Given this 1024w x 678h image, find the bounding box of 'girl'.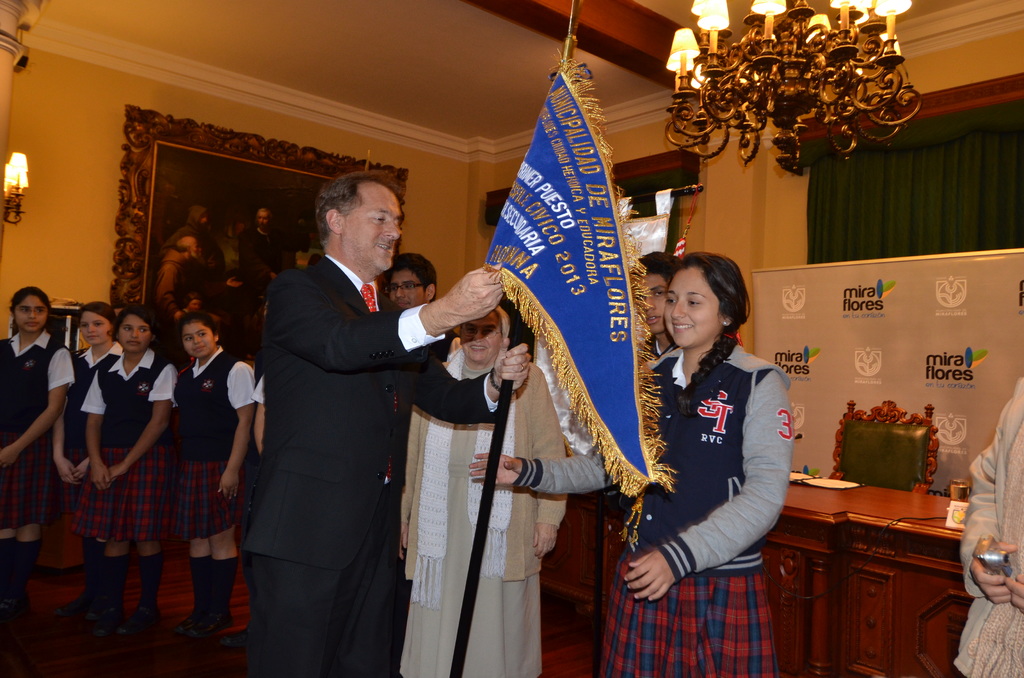
{"x1": 177, "y1": 314, "x2": 255, "y2": 634}.
